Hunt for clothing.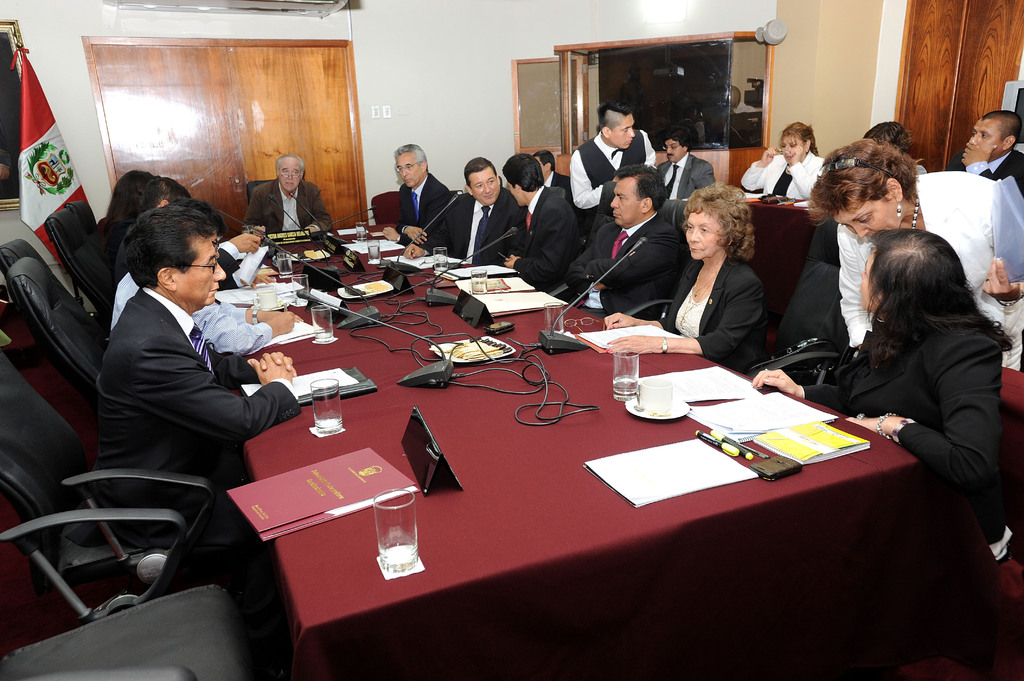
Hunted down at <bbox>436, 192, 529, 268</bbox>.
